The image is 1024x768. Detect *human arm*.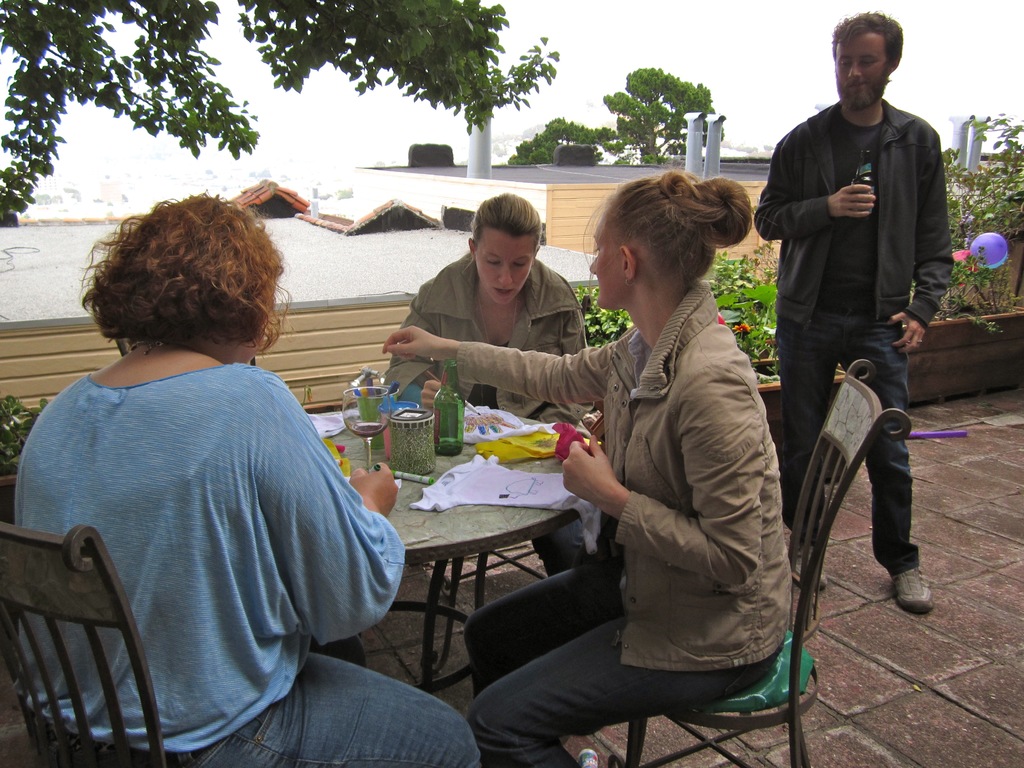
Detection: crop(354, 301, 611, 436).
